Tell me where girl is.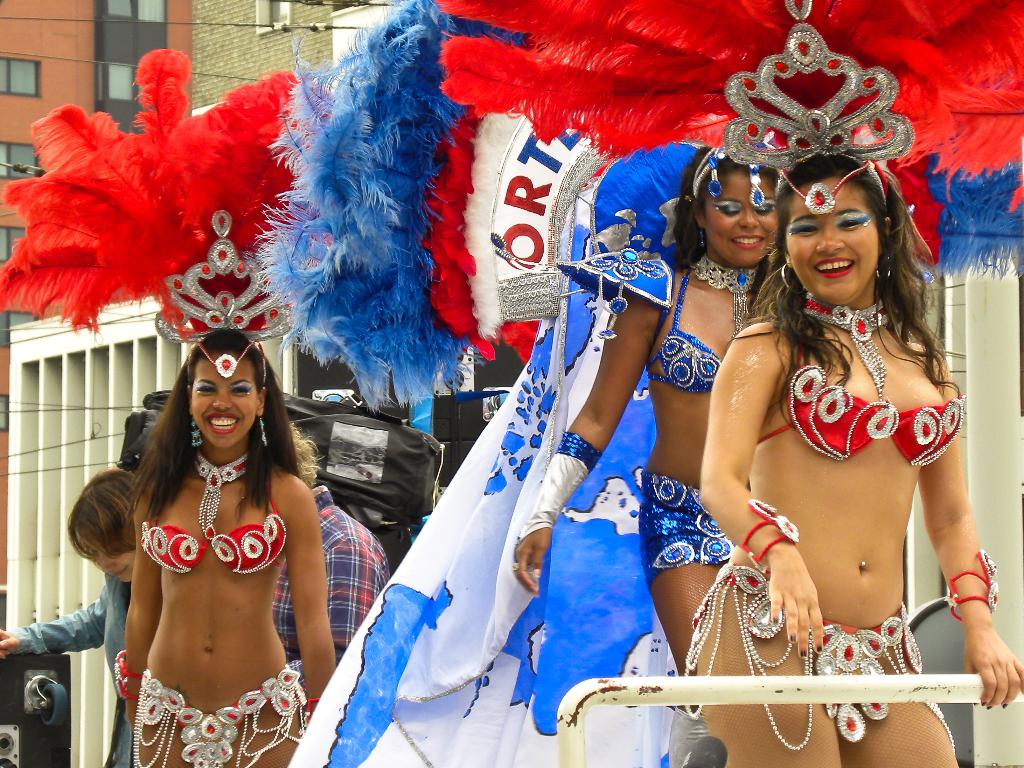
girl is at l=696, t=150, r=1023, b=767.
